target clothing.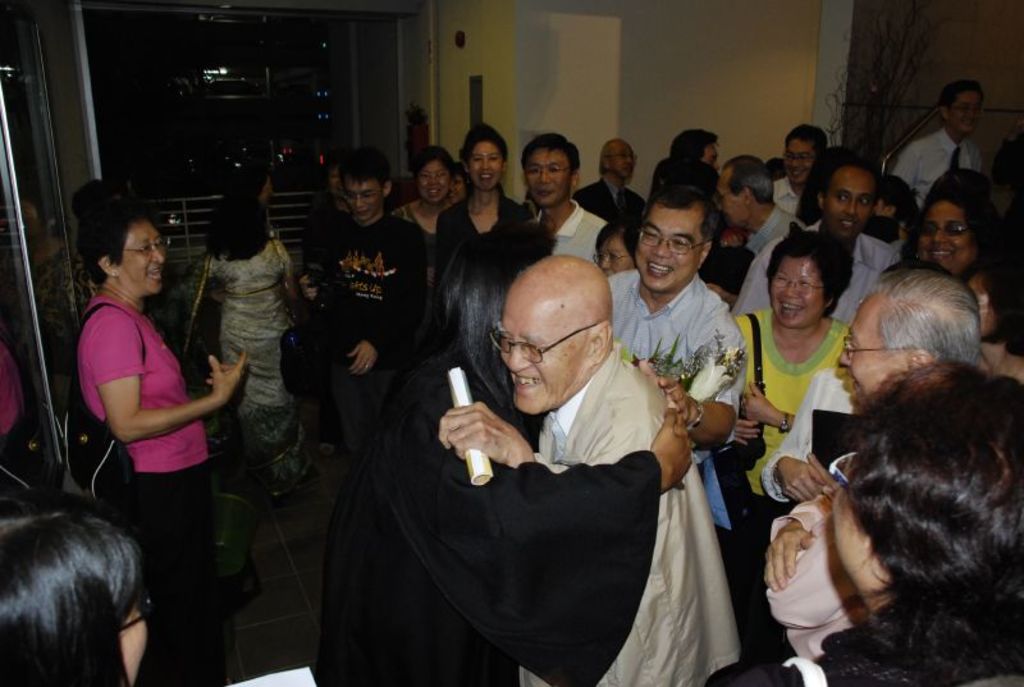
Target region: bbox=(319, 381, 659, 686).
